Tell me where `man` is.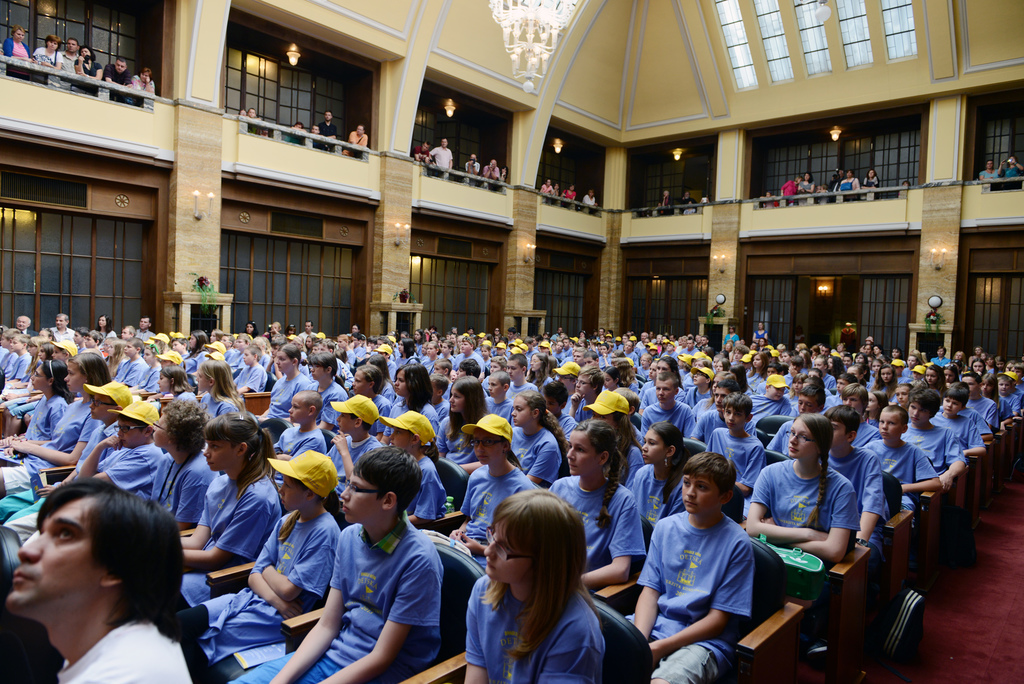
`man` is at (461, 151, 481, 187).
